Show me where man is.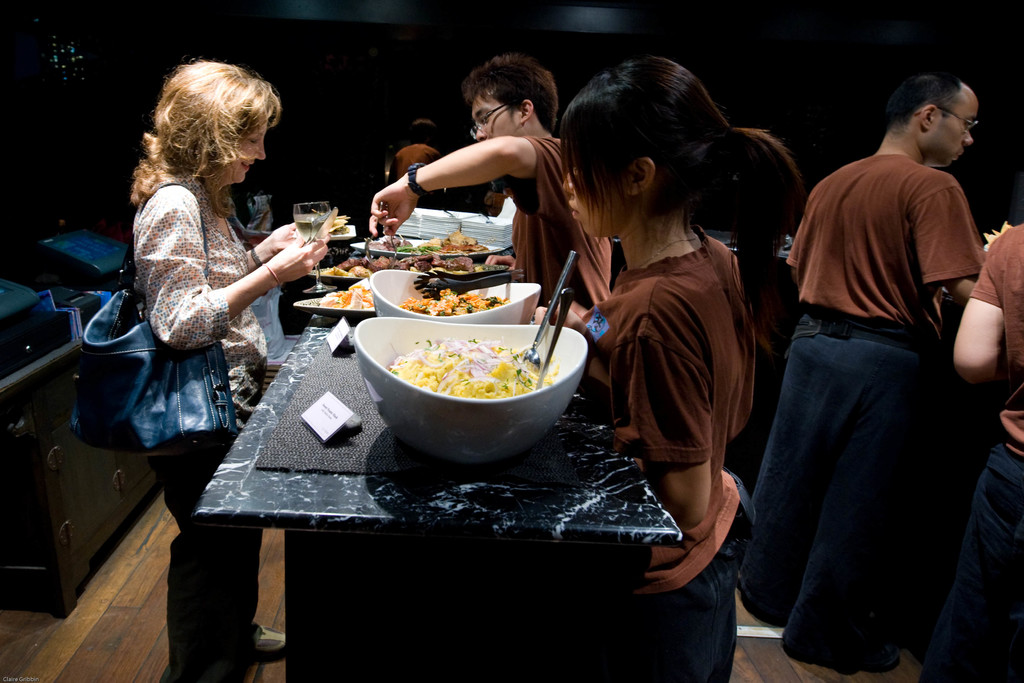
man is at [x1=945, y1=220, x2=1023, y2=682].
